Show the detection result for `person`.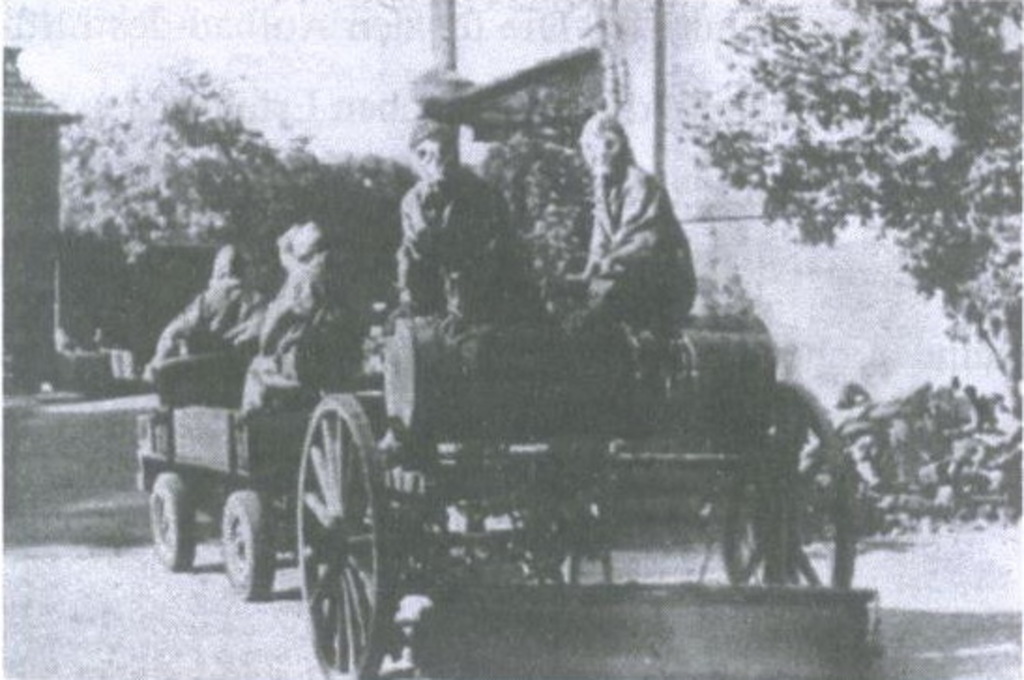
(x1=139, y1=244, x2=270, y2=392).
